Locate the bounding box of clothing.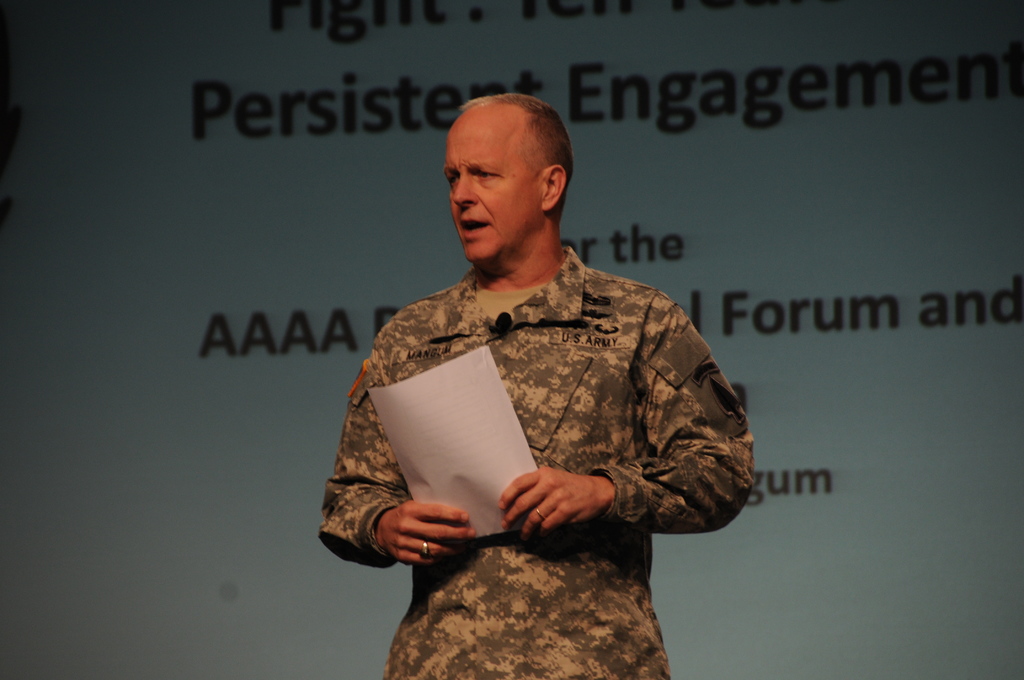
Bounding box: 316/243/750/679.
